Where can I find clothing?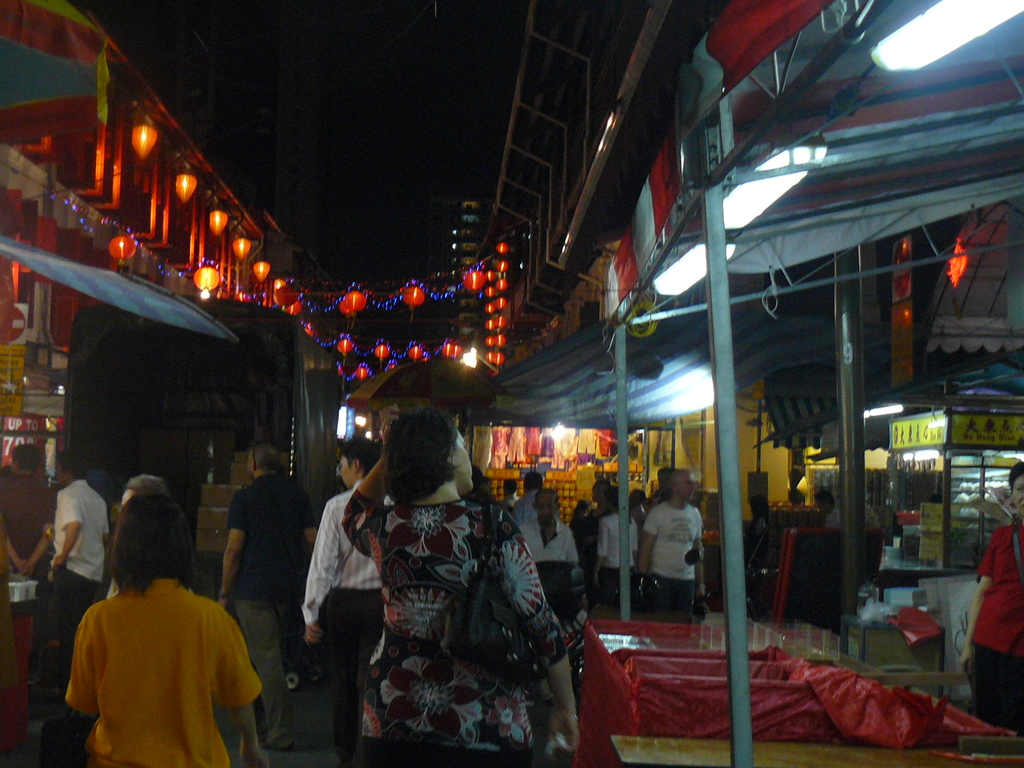
You can find it at BBox(340, 490, 570, 767).
